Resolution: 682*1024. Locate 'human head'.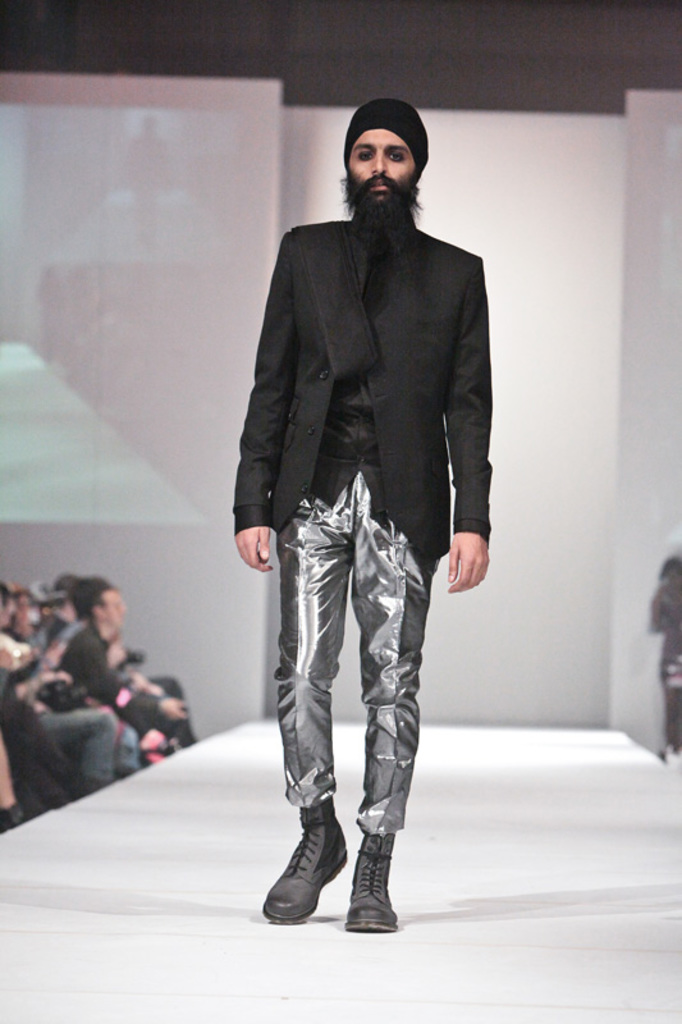
box(65, 580, 129, 622).
